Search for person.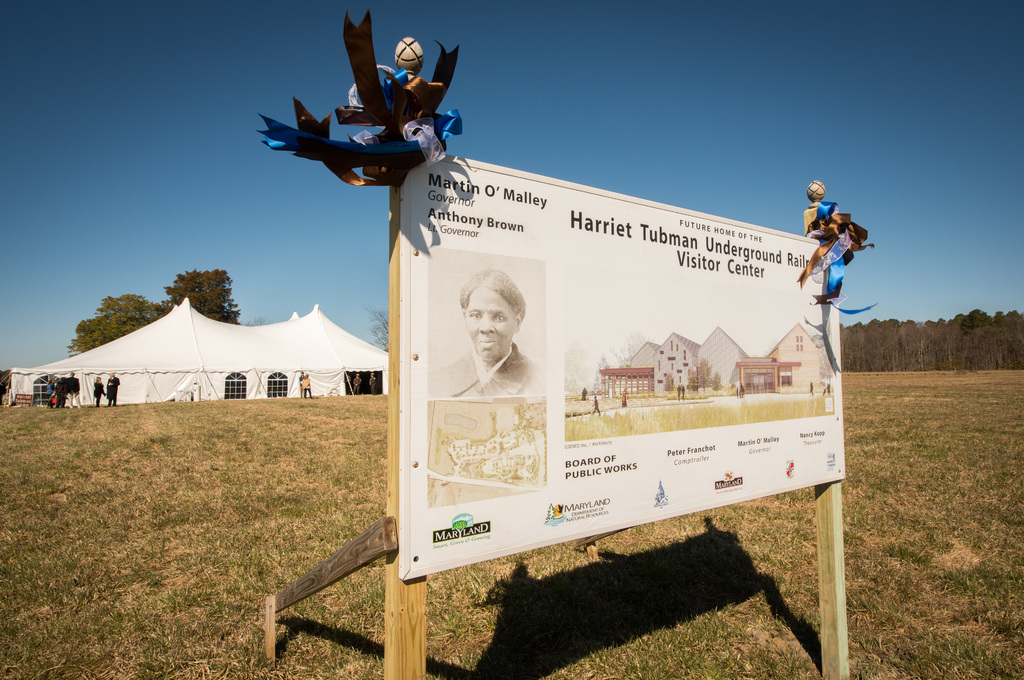
Found at 591 394 601 416.
